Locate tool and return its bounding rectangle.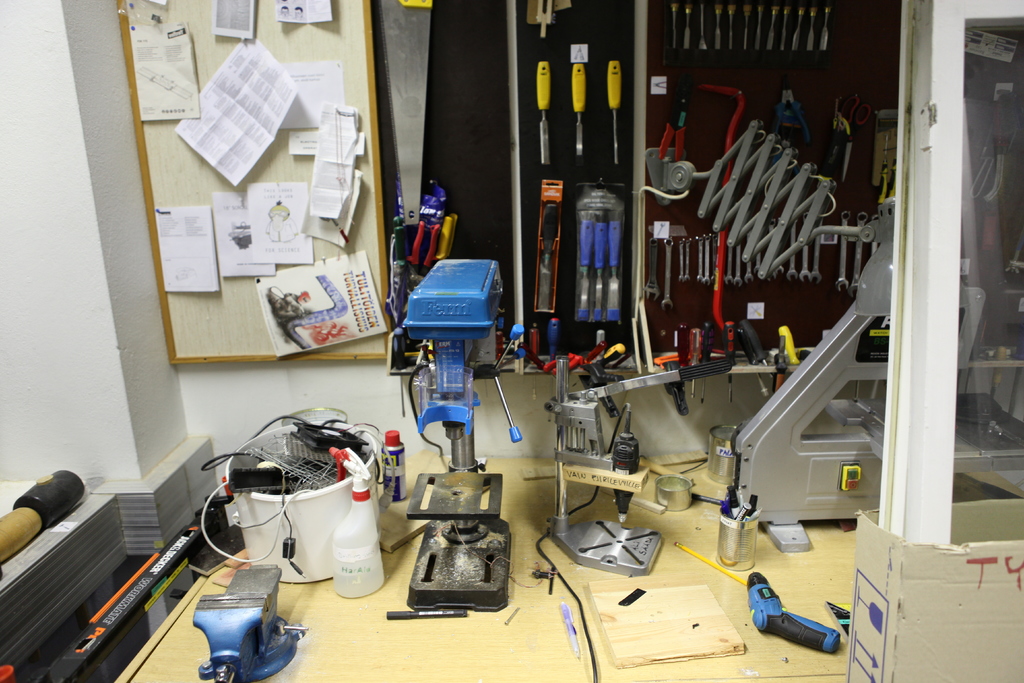
671, 210, 867, 297.
